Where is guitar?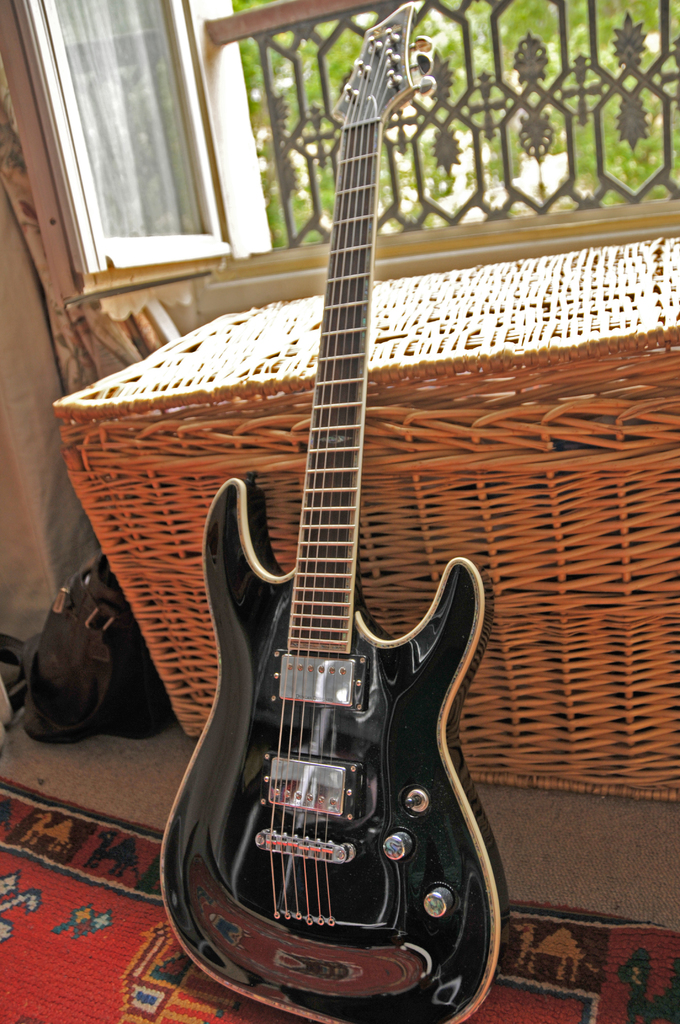
{"x1": 101, "y1": 0, "x2": 513, "y2": 993}.
